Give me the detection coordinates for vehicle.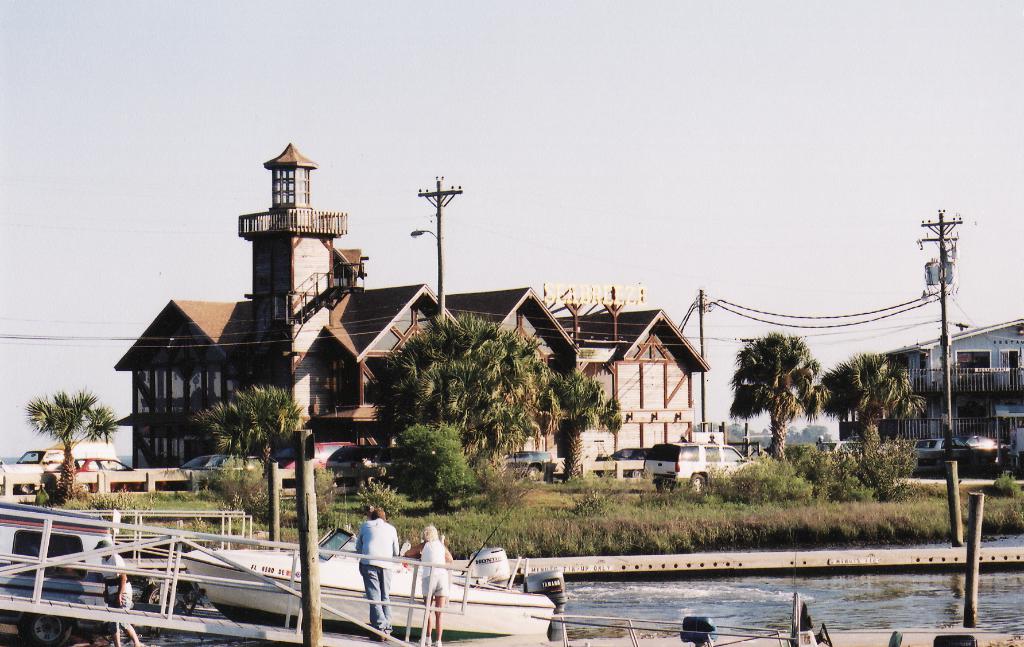
175,544,553,631.
